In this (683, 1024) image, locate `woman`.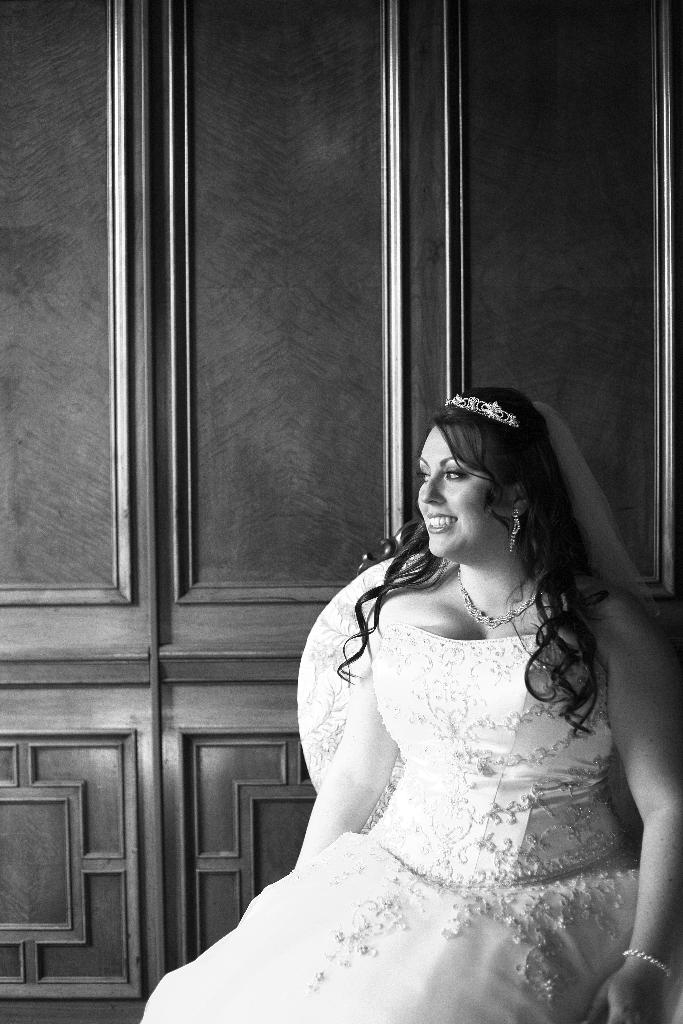
Bounding box: {"left": 179, "top": 362, "right": 662, "bottom": 1019}.
